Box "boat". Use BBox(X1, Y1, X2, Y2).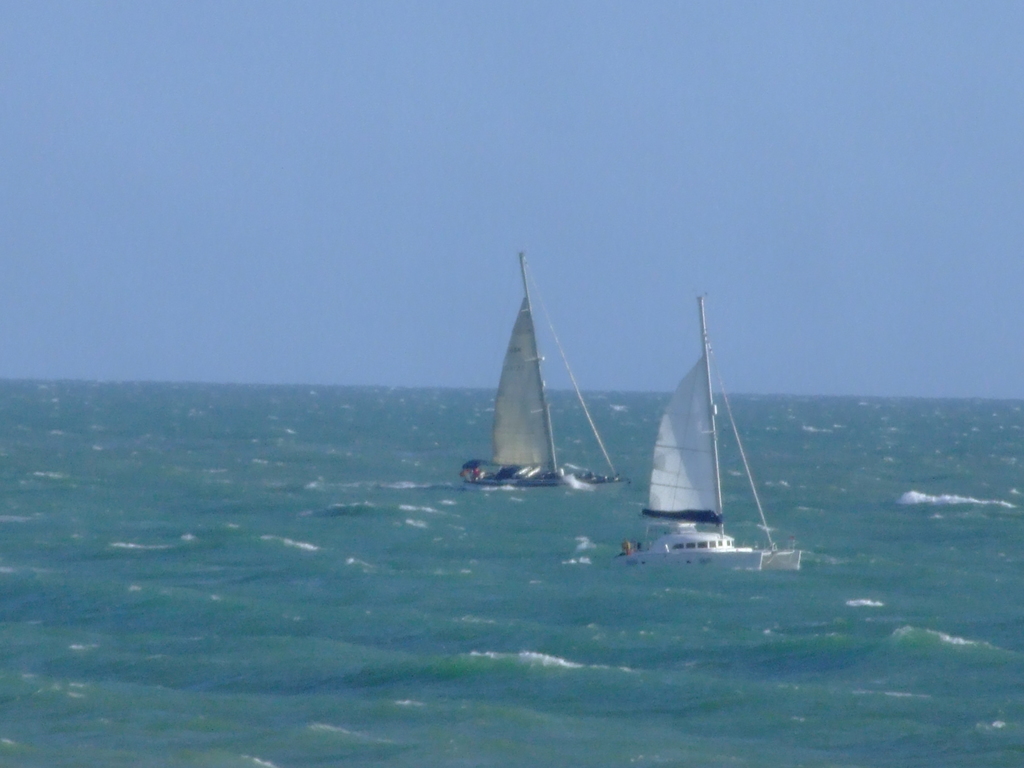
BBox(469, 267, 626, 518).
